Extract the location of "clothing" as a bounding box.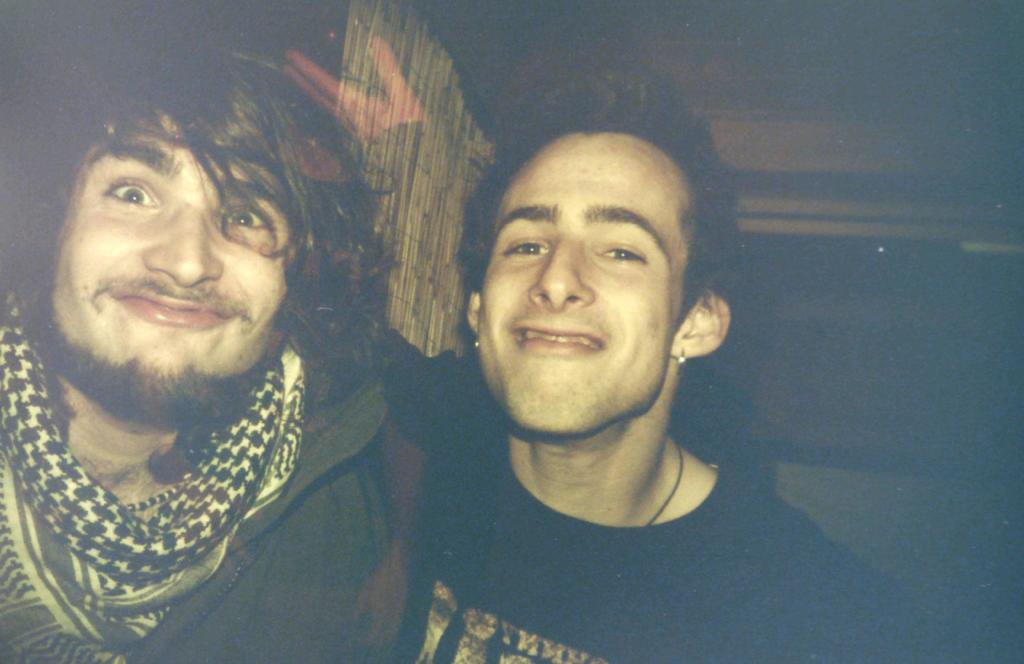
<bbox>388, 349, 962, 663</bbox>.
